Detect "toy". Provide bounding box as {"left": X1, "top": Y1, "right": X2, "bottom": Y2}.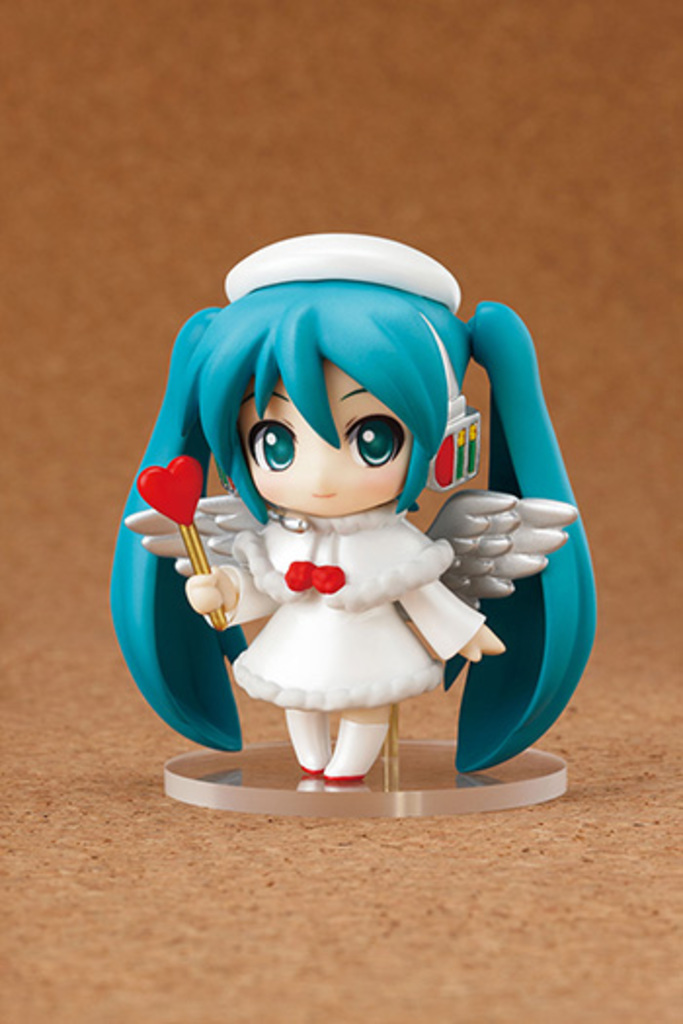
{"left": 92, "top": 228, "right": 619, "bottom": 839}.
